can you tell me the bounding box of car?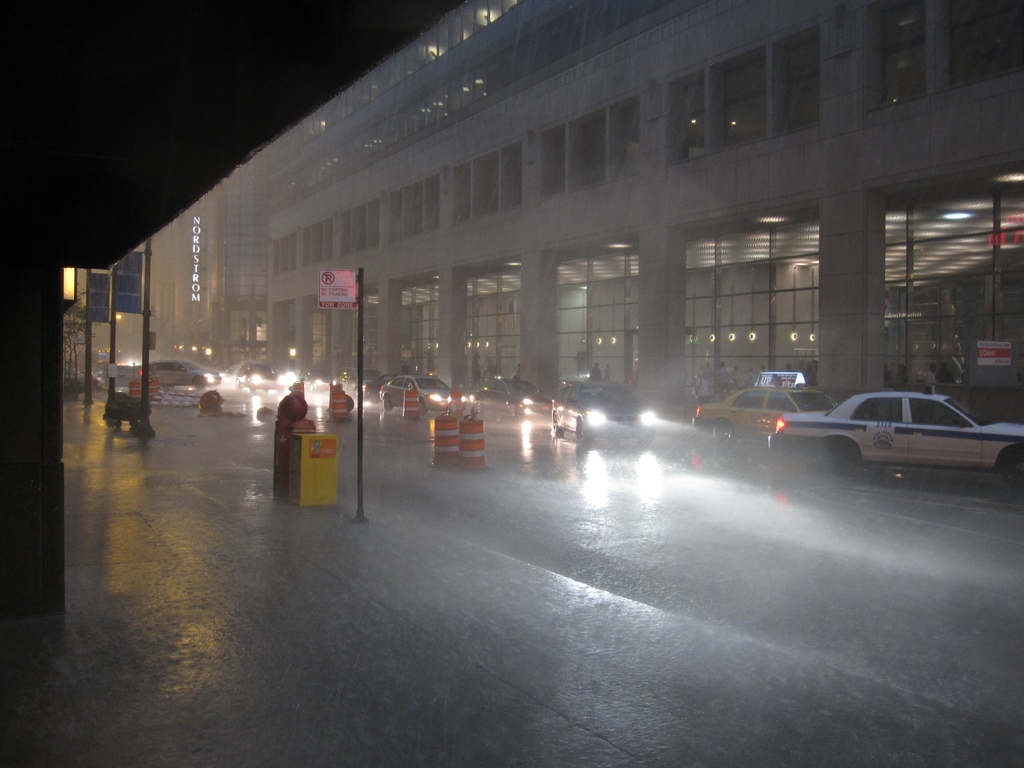
<bbox>689, 370, 843, 449</bbox>.
